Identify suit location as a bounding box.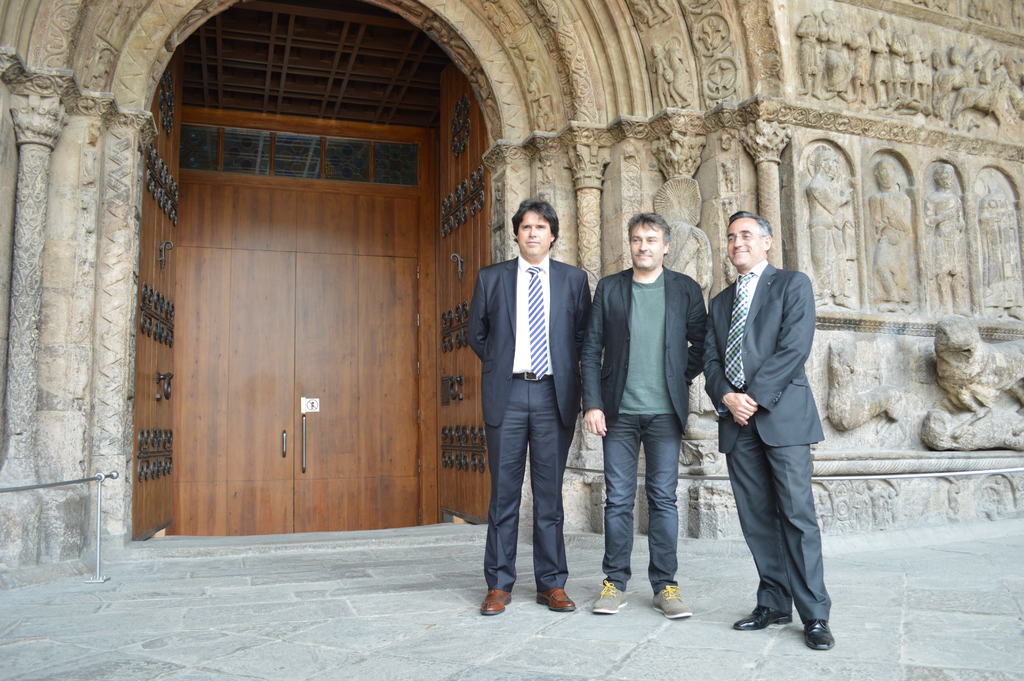
BBox(577, 267, 708, 437).
